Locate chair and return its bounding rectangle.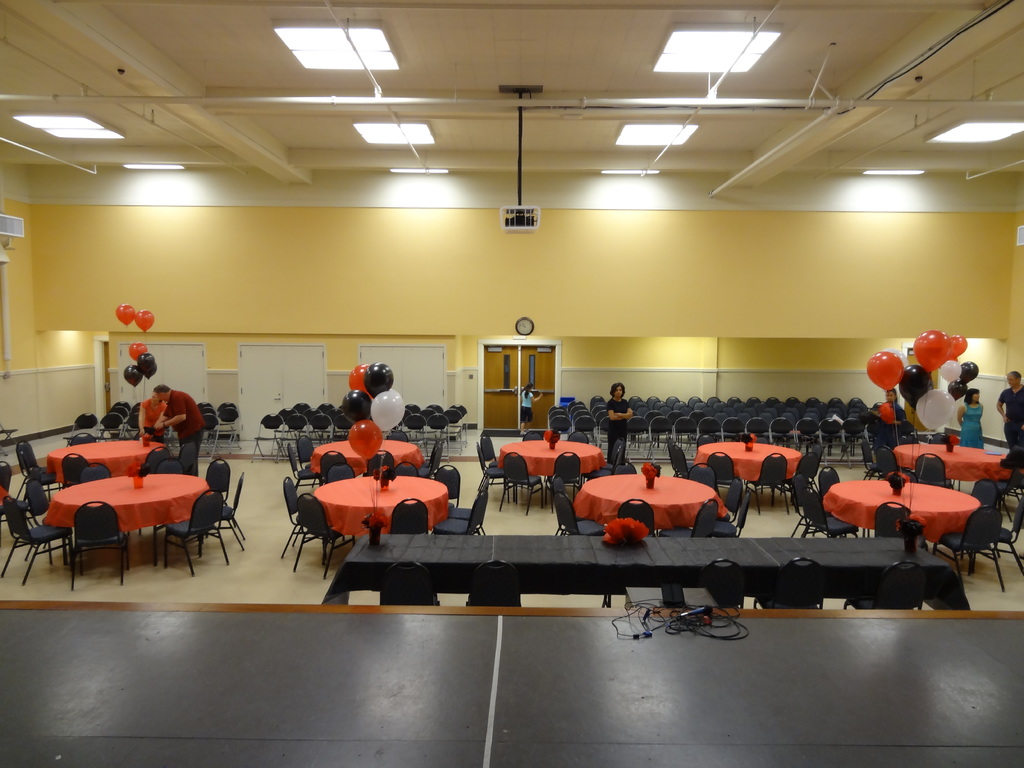
select_region(440, 476, 491, 536).
